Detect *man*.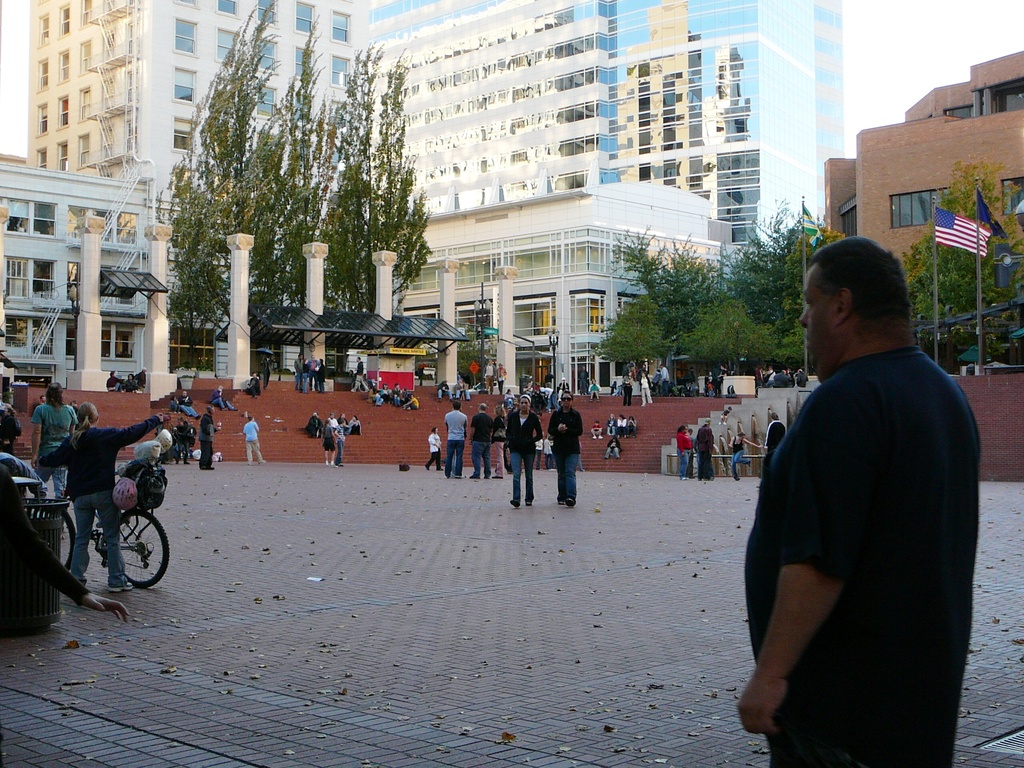
Detected at select_region(71, 401, 82, 417).
